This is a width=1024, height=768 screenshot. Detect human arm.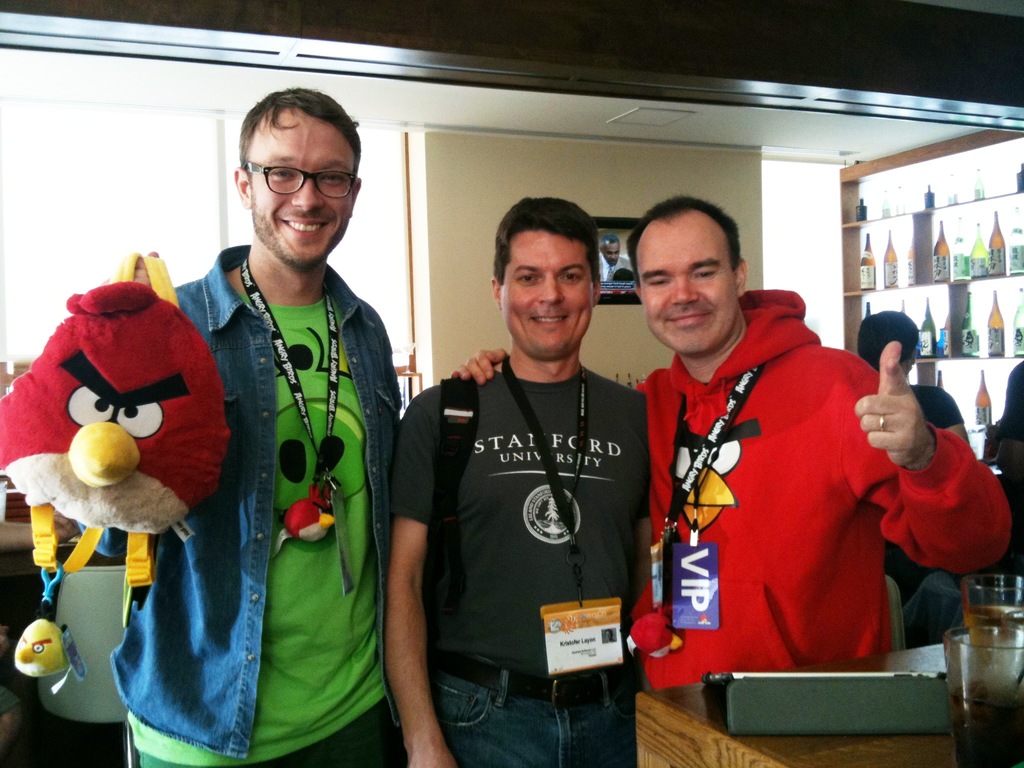
x1=859 y1=358 x2=991 y2=596.
